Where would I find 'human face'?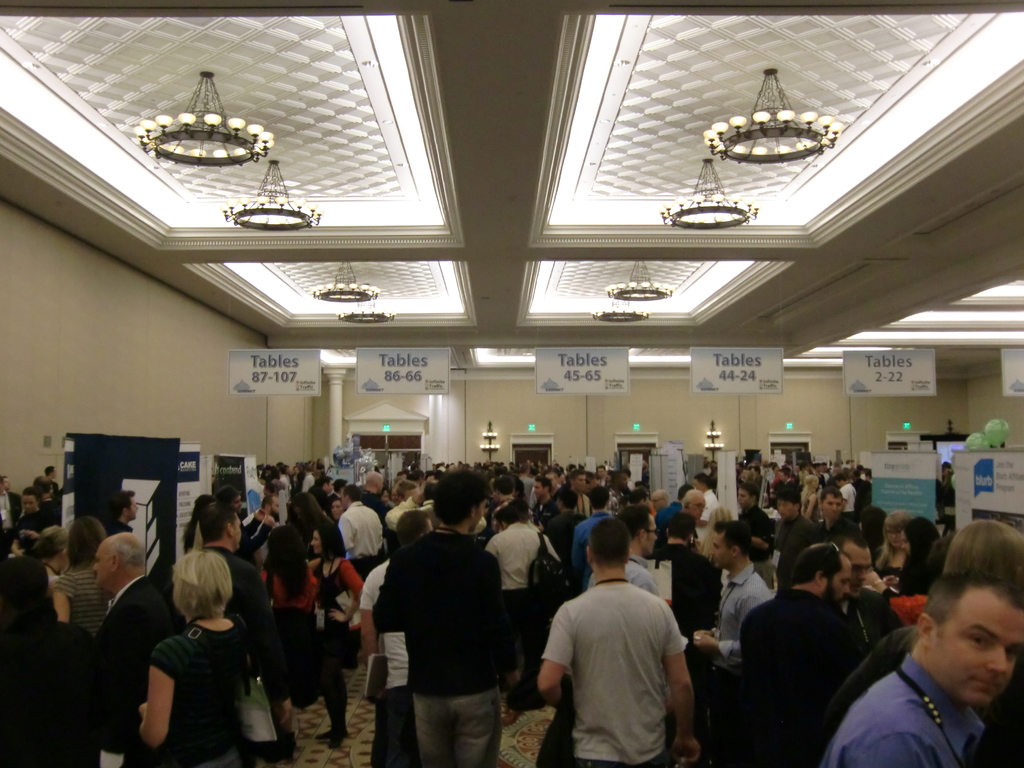
At select_region(737, 488, 747, 505).
